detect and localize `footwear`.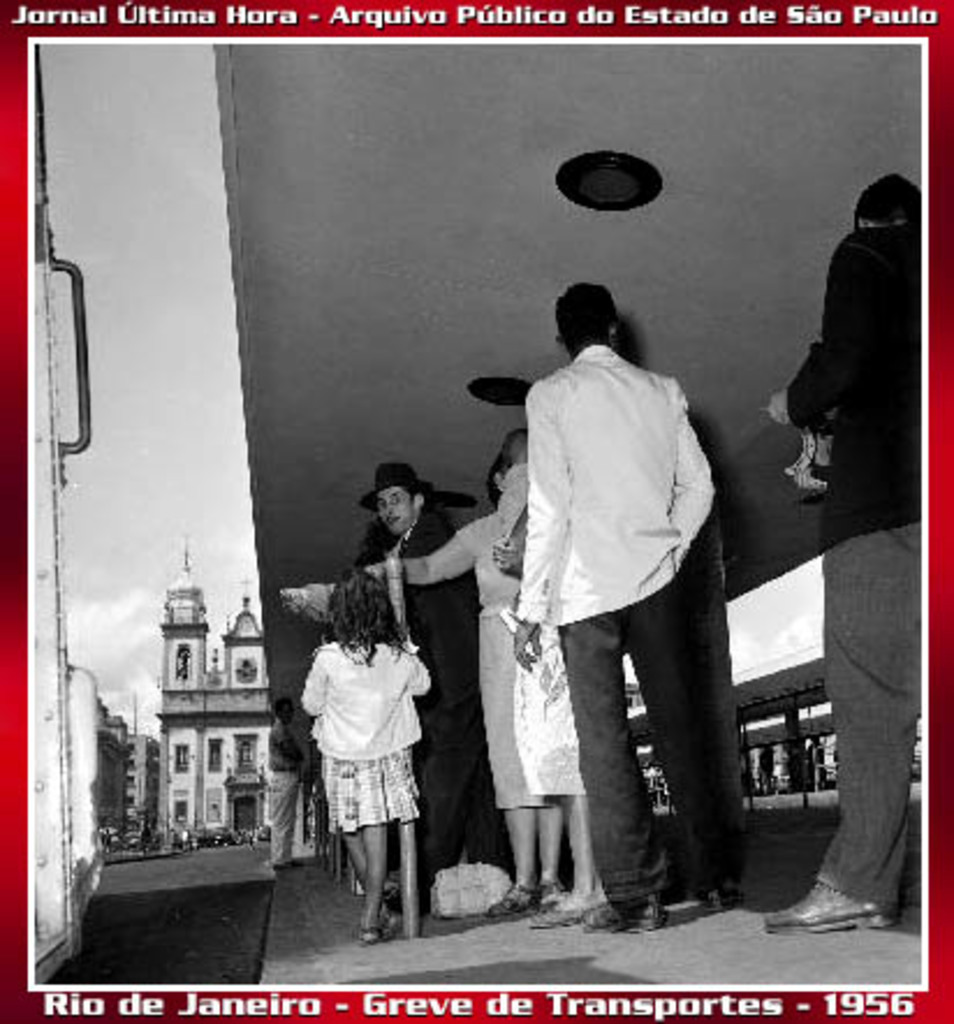
Localized at left=764, top=869, right=903, bottom=931.
